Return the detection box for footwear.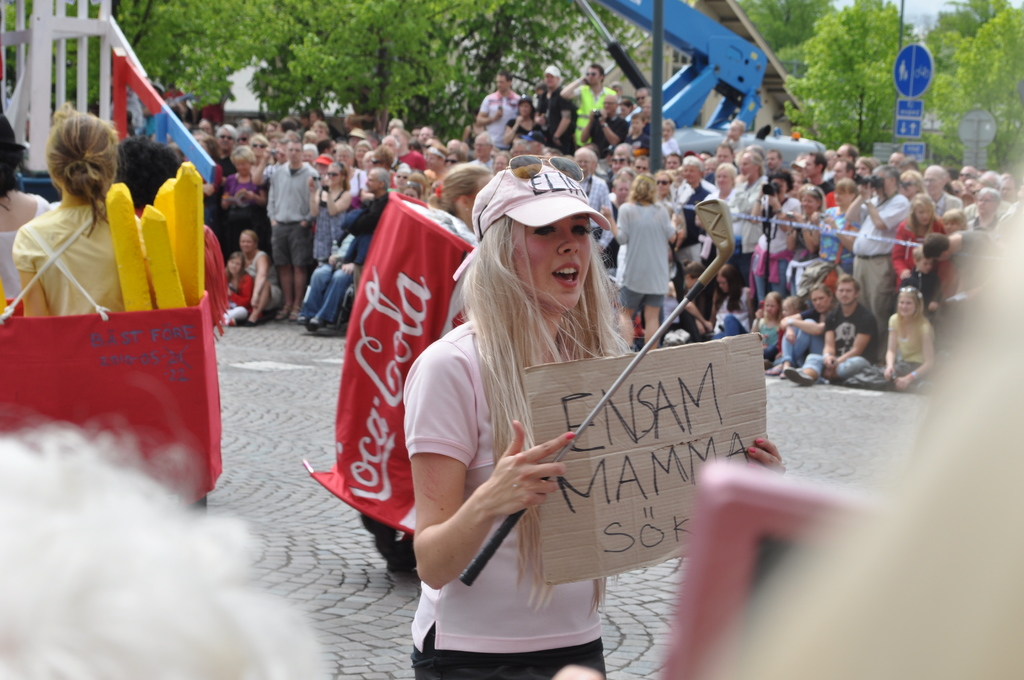
(781,369,811,388).
